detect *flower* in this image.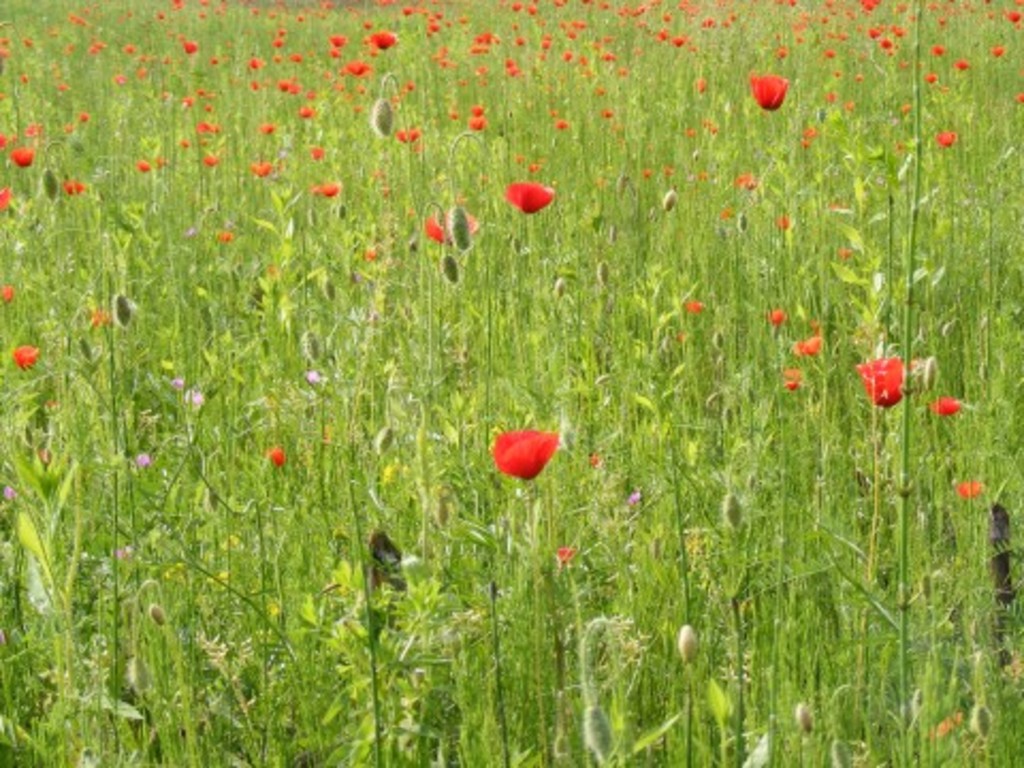
Detection: l=427, t=215, r=450, b=243.
